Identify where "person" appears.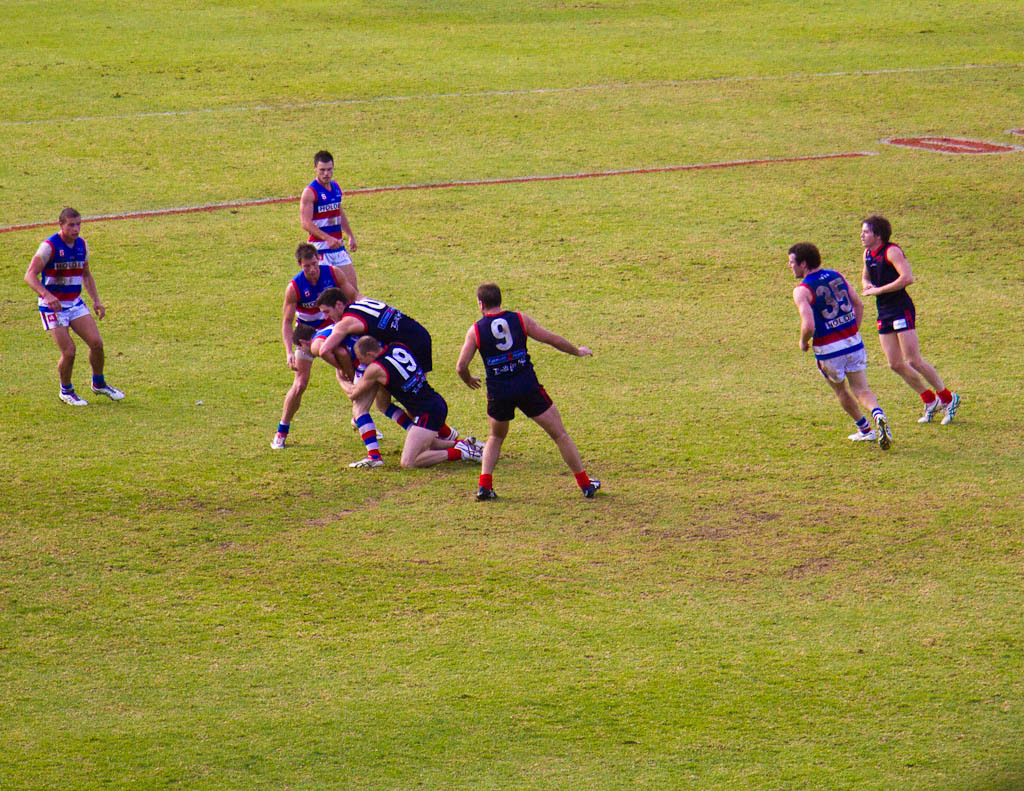
Appears at <box>789,240,893,448</box>.
